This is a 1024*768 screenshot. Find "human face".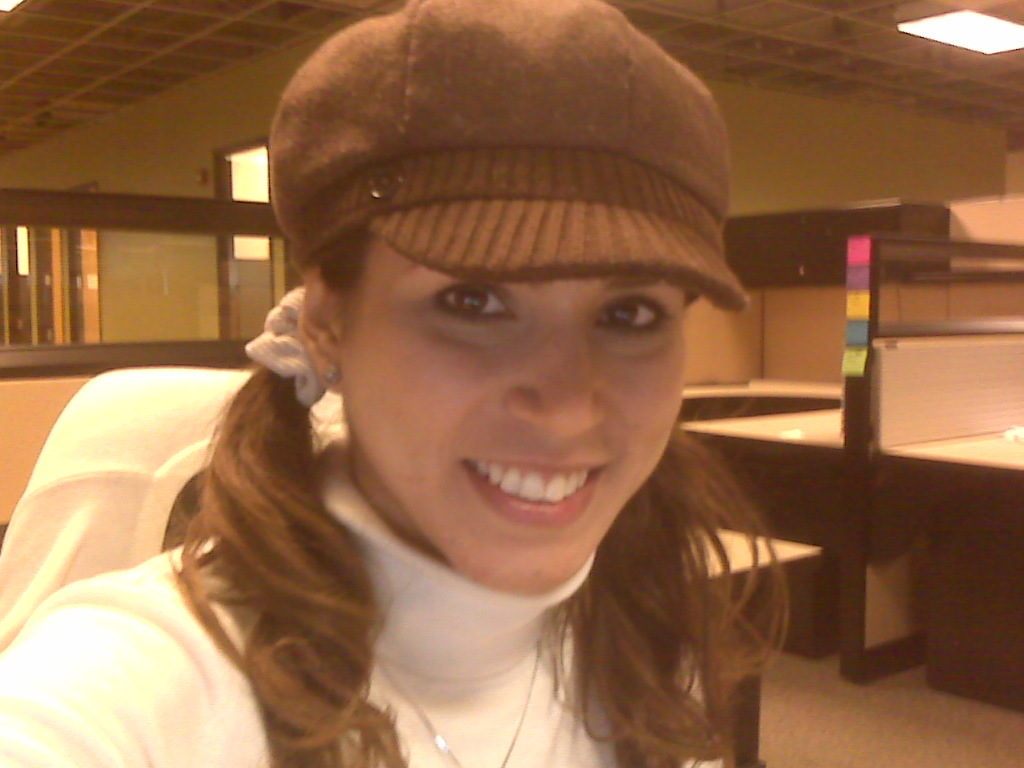
Bounding box: (335,224,690,594).
